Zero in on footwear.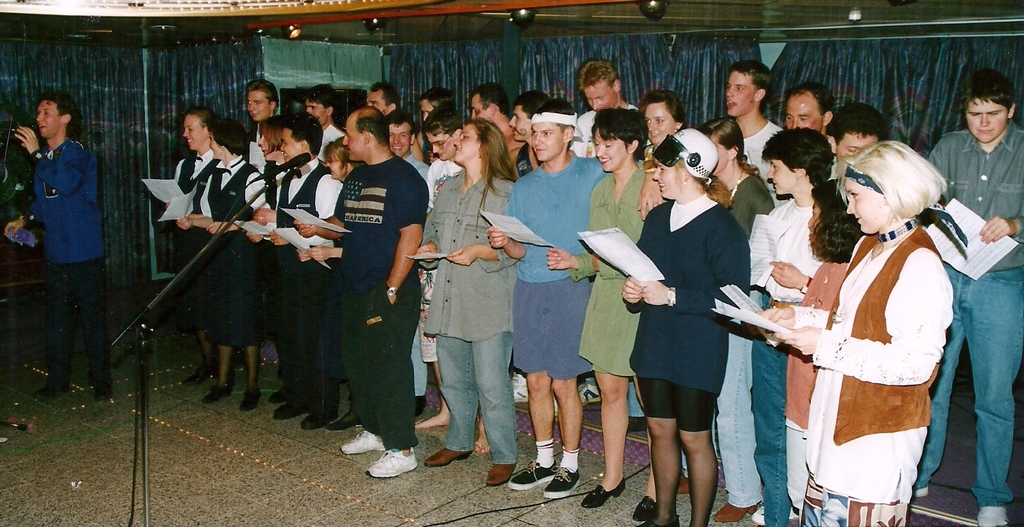
Zeroed in: {"x1": 511, "y1": 374, "x2": 525, "y2": 398}.
